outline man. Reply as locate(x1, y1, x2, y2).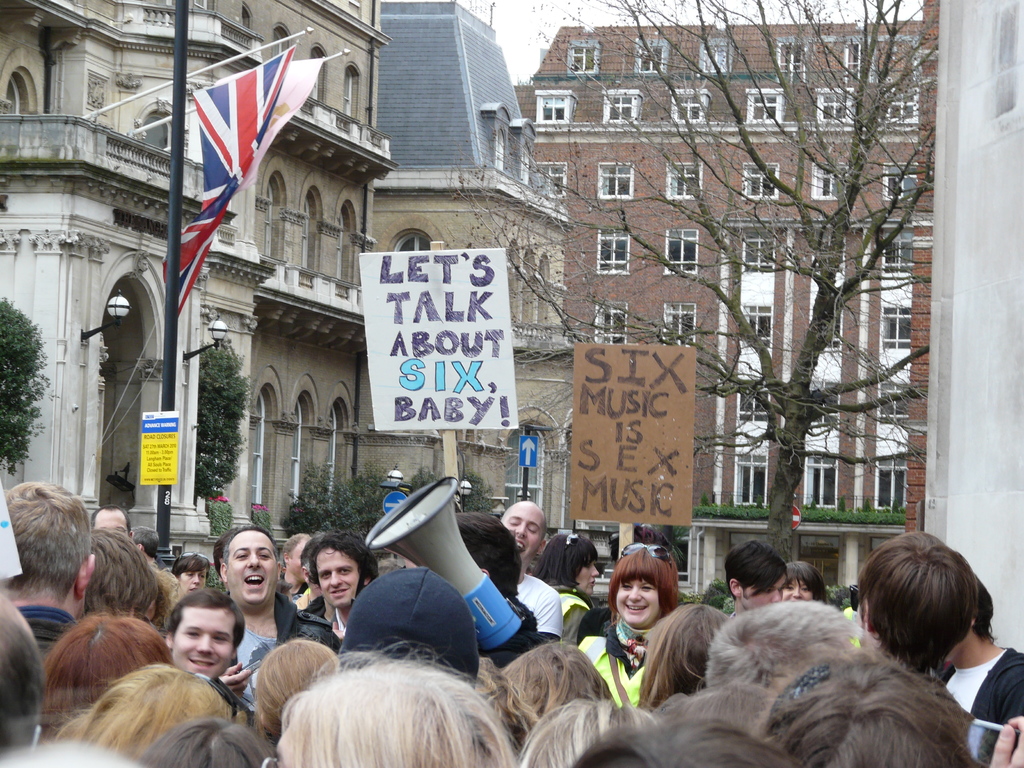
locate(0, 478, 97, 673).
